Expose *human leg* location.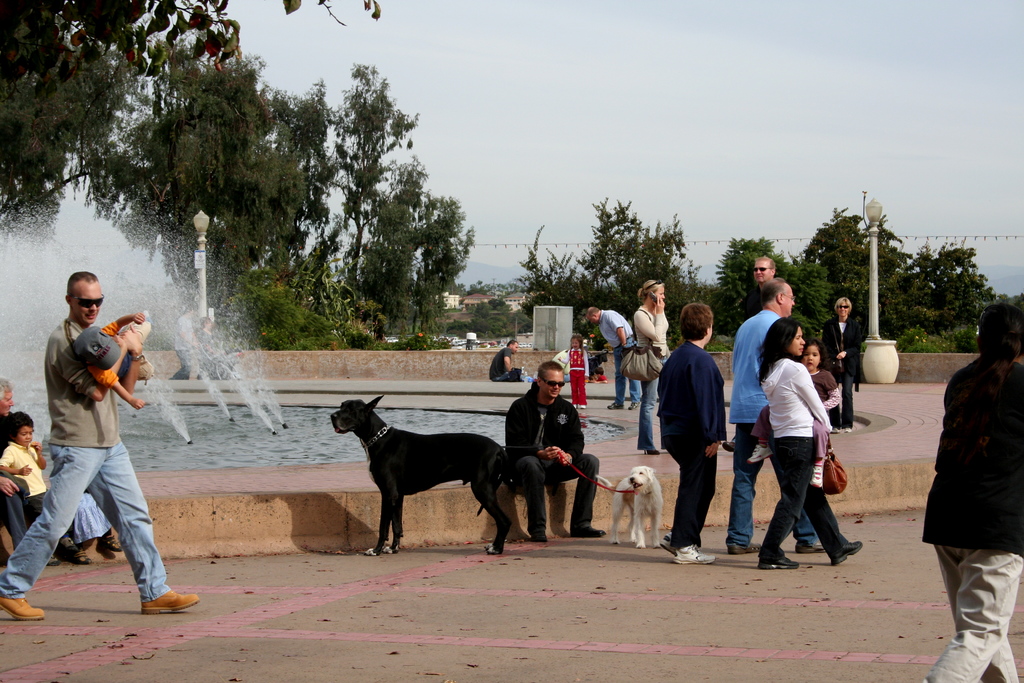
Exposed at bbox(659, 444, 716, 548).
